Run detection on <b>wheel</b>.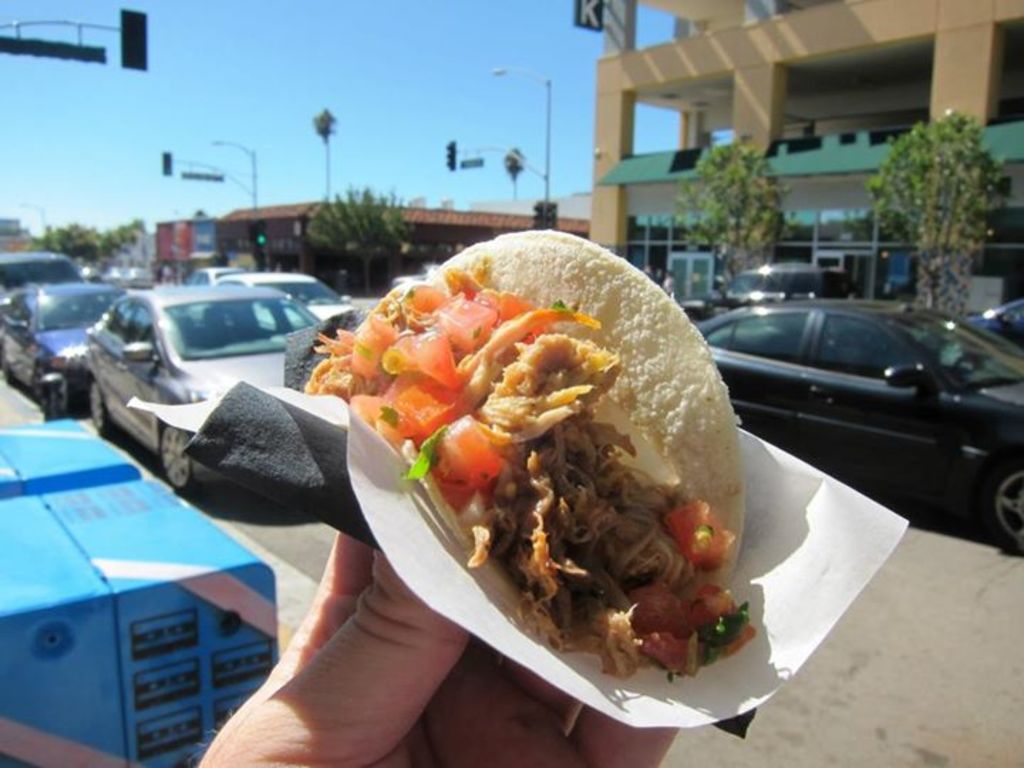
Result: rect(88, 378, 108, 435).
